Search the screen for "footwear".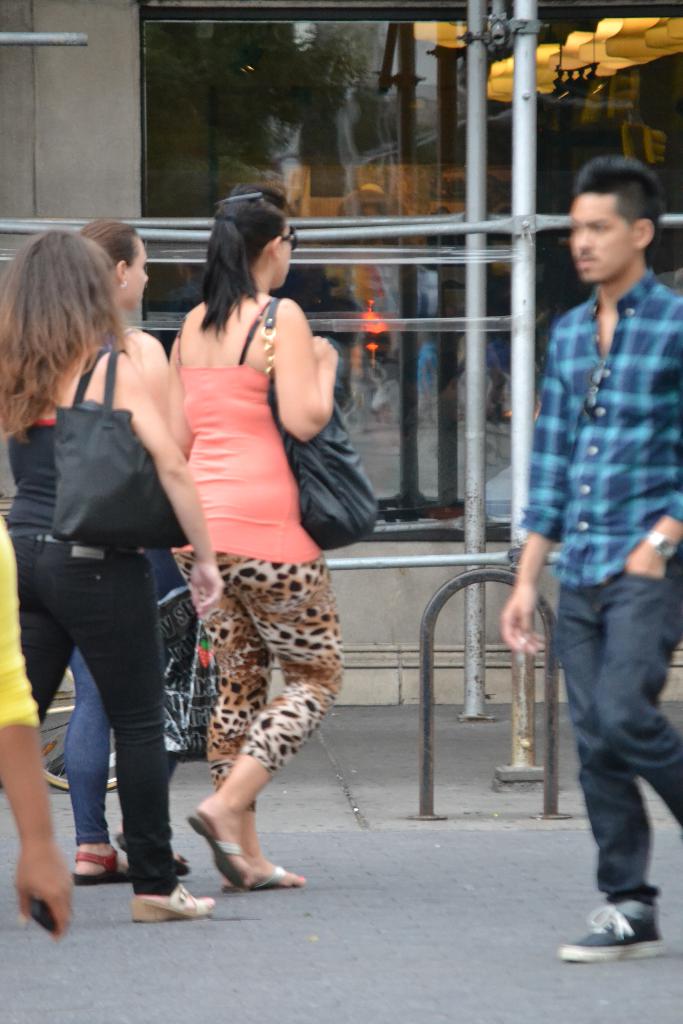
Found at BBox(131, 879, 215, 922).
